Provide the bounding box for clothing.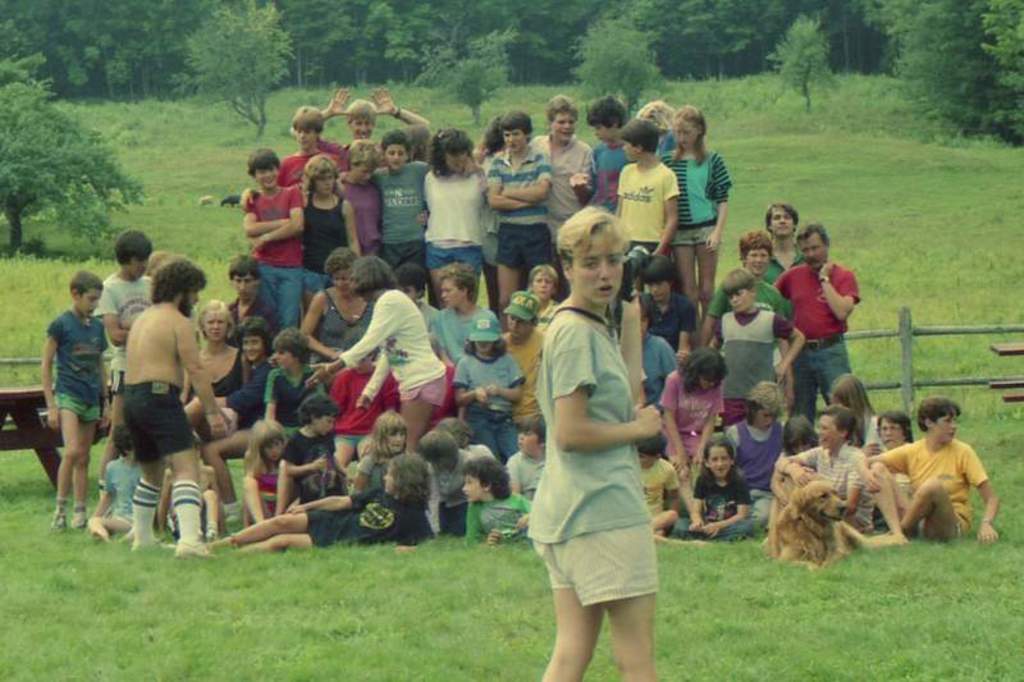
[x1=225, y1=358, x2=264, y2=426].
